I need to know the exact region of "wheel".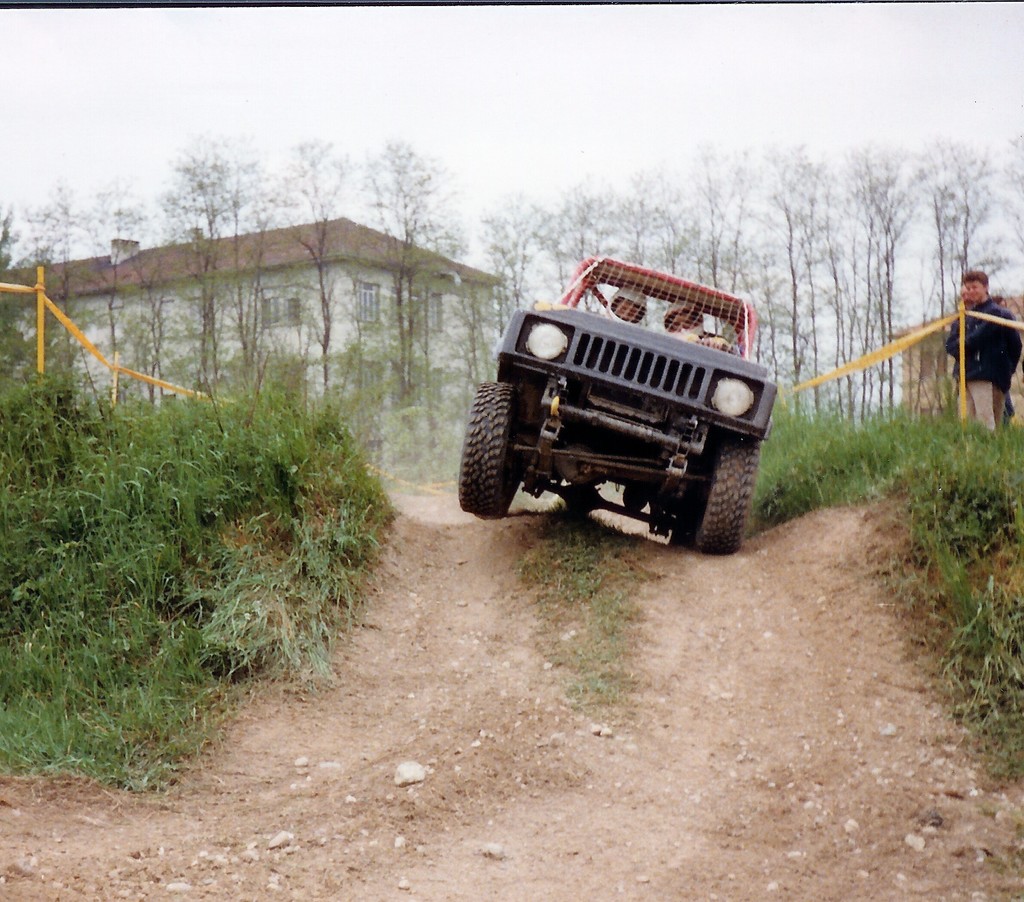
Region: [694,437,761,556].
